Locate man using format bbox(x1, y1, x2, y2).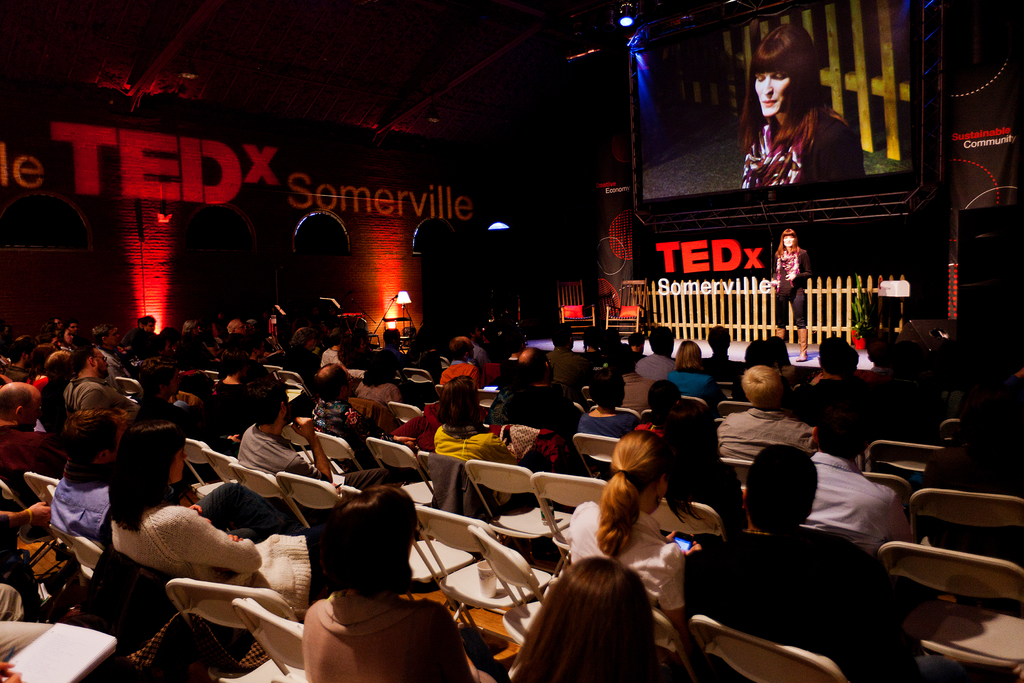
bbox(439, 336, 485, 393).
